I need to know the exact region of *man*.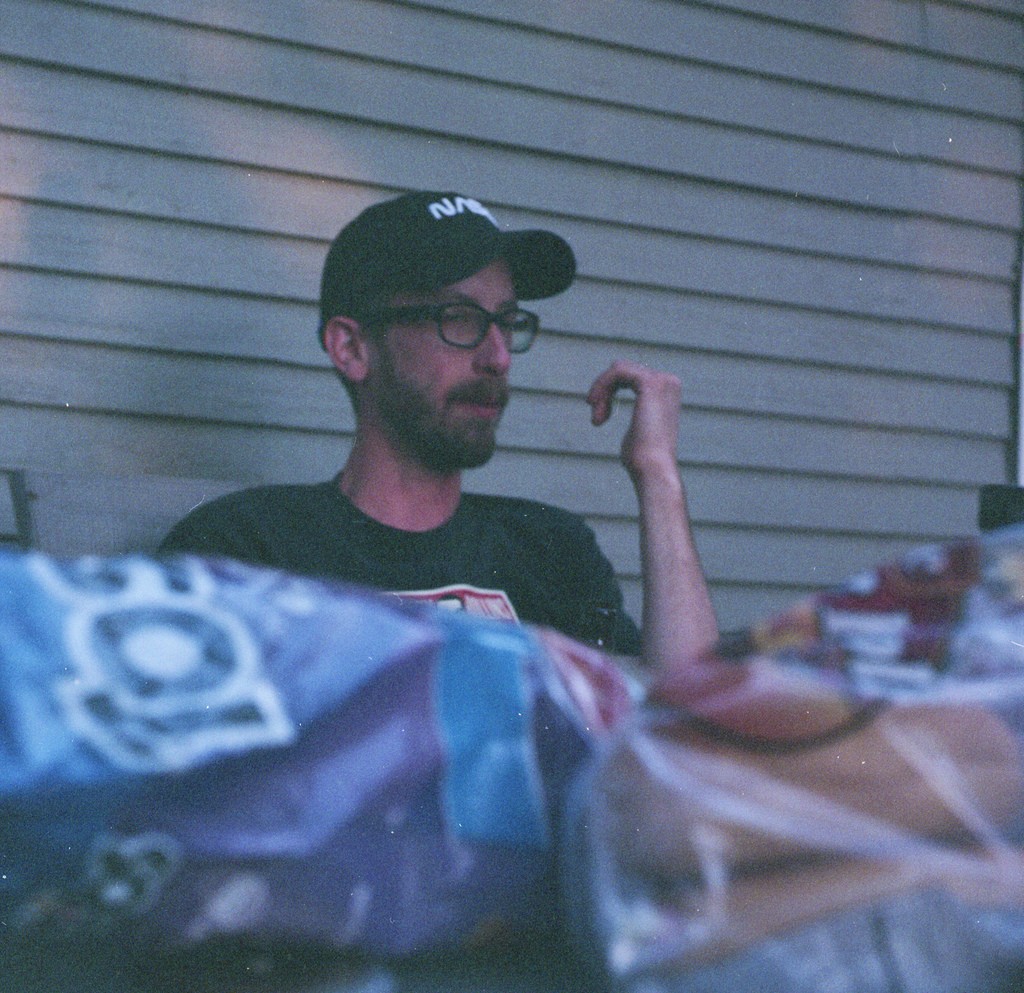
Region: [left=145, top=187, right=724, bottom=683].
